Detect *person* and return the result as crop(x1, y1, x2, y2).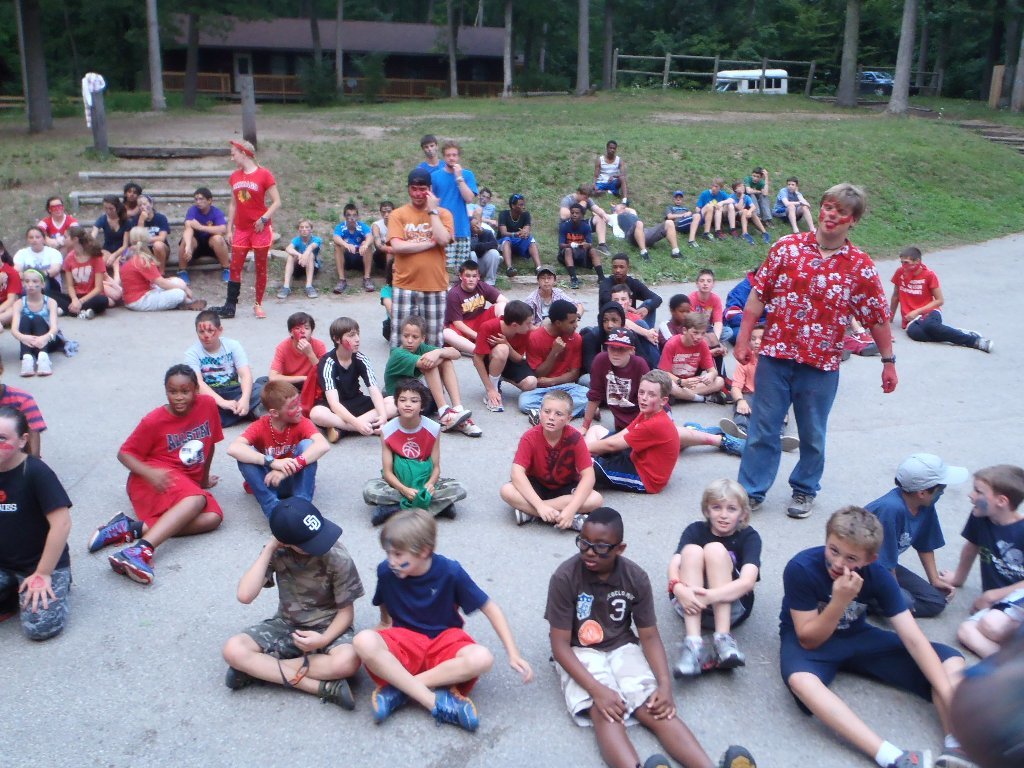
crop(577, 329, 654, 426).
